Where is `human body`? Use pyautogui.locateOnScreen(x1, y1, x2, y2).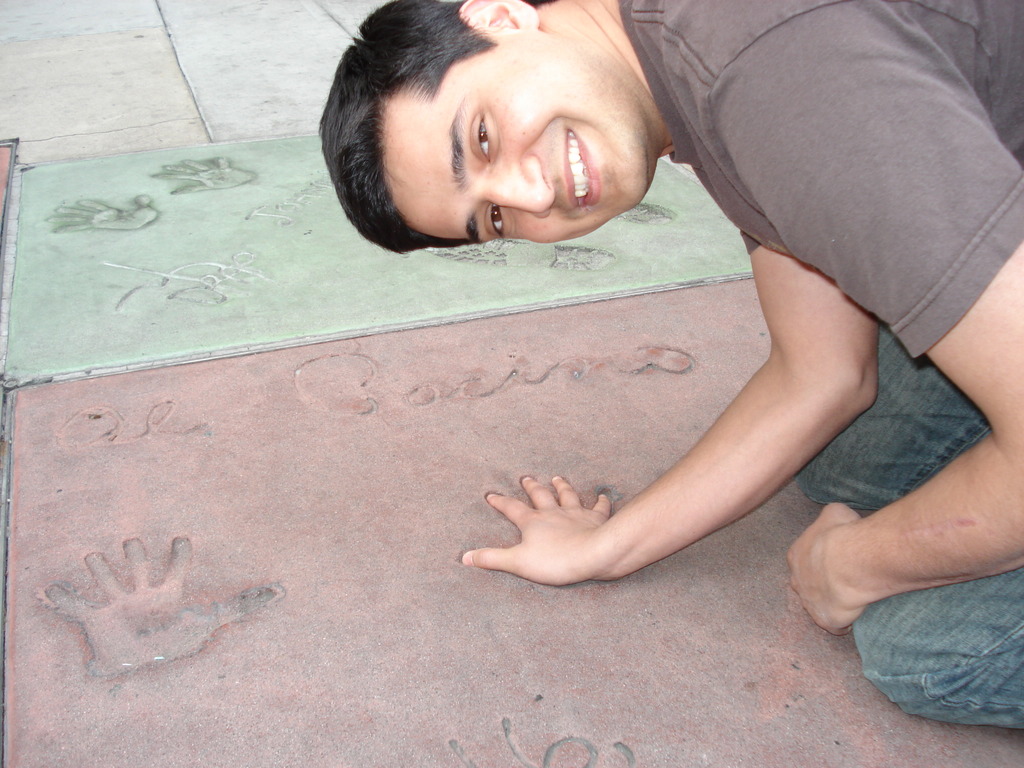
pyautogui.locateOnScreen(328, 7, 1023, 727).
